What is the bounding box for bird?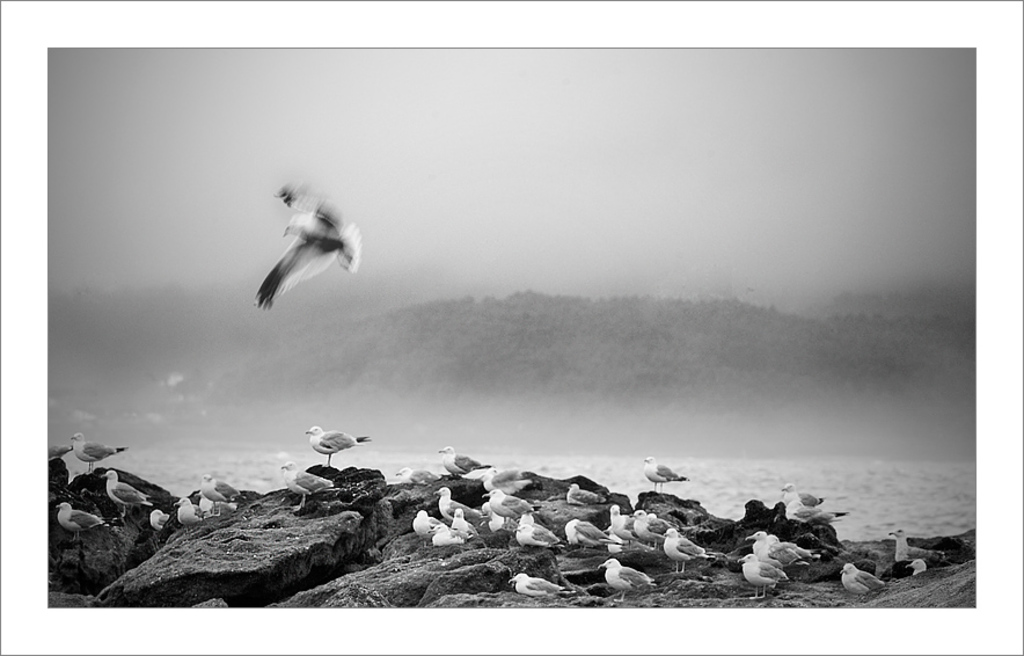
left=782, top=498, right=854, bottom=526.
